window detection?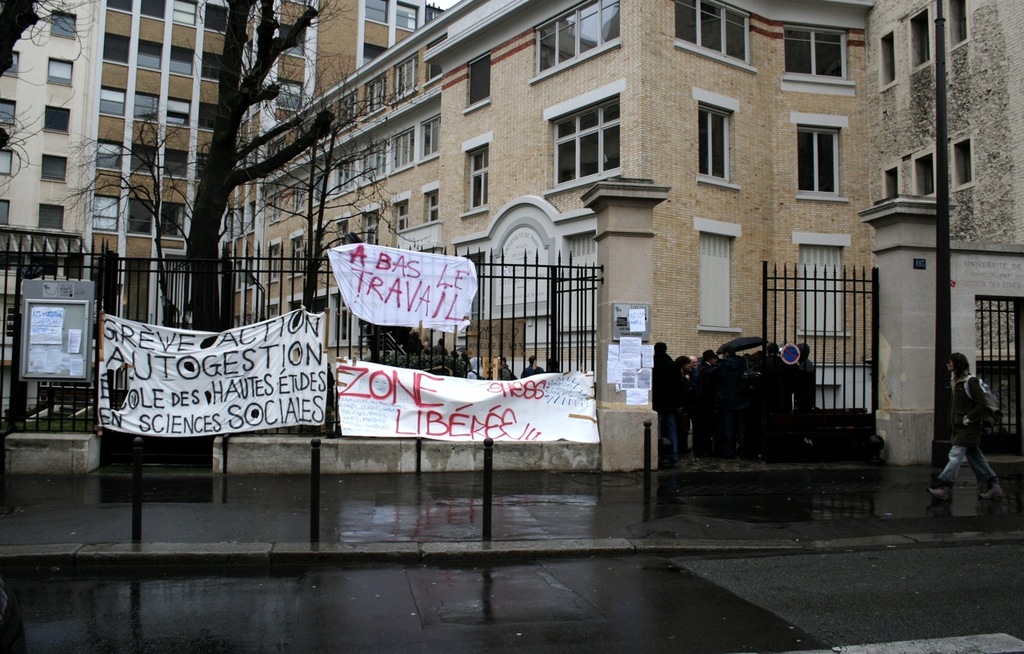
Rect(424, 30, 446, 86)
